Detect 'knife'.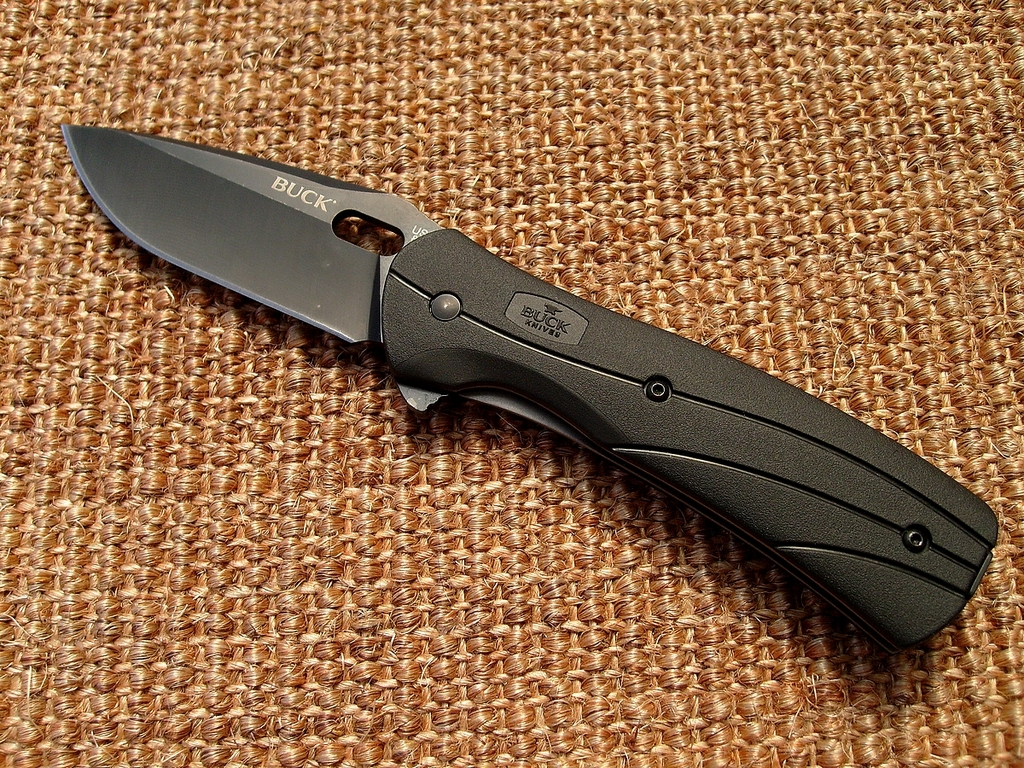
Detected at 62:124:999:657.
